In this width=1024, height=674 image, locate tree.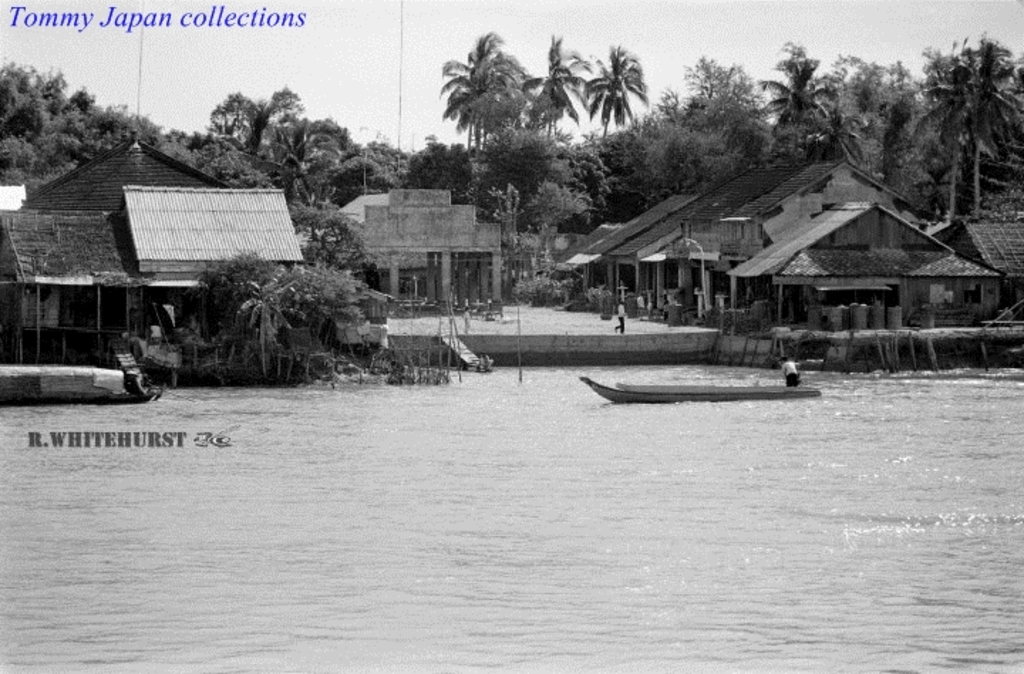
Bounding box: x1=485 y1=118 x2=539 y2=243.
